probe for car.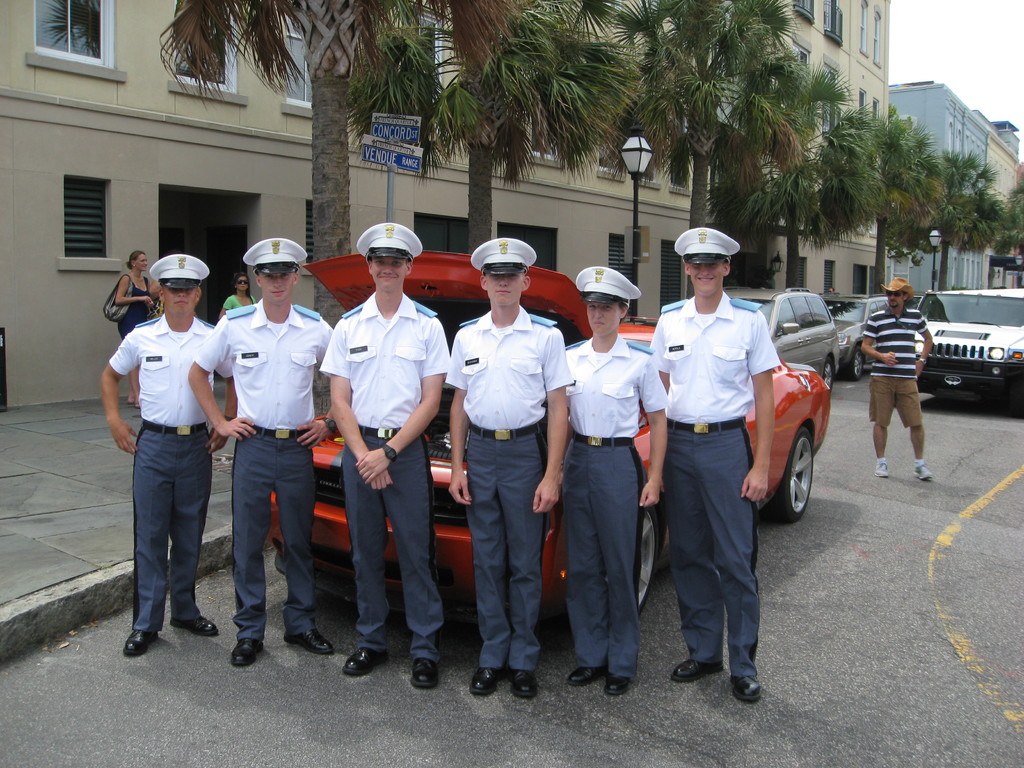
Probe result: locate(726, 287, 838, 401).
